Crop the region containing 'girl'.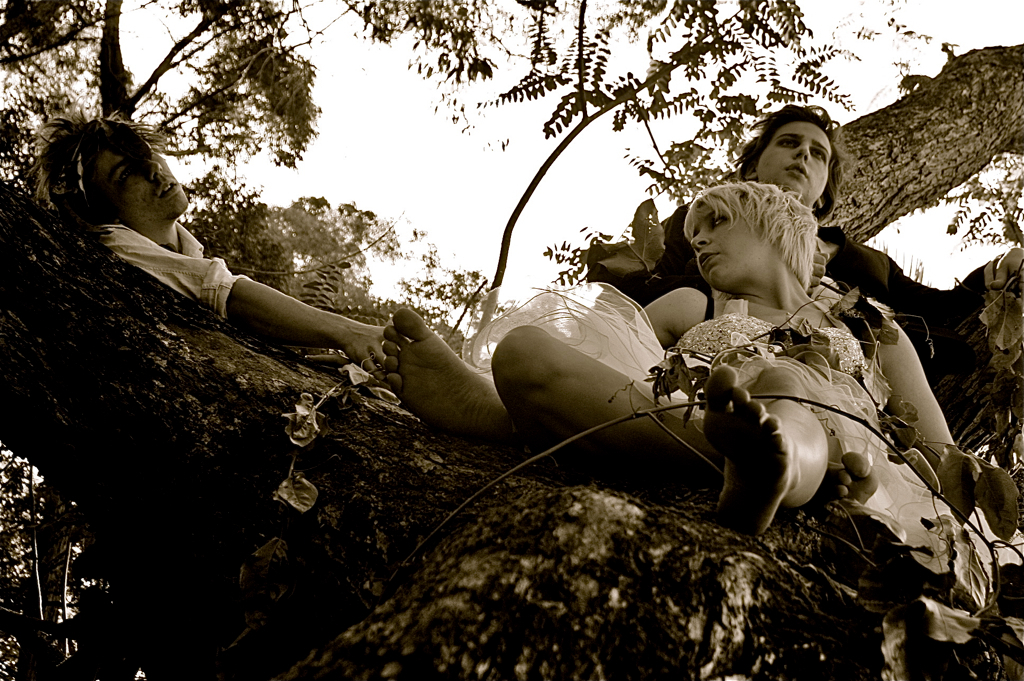
Crop region: <region>377, 178, 1023, 553</region>.
